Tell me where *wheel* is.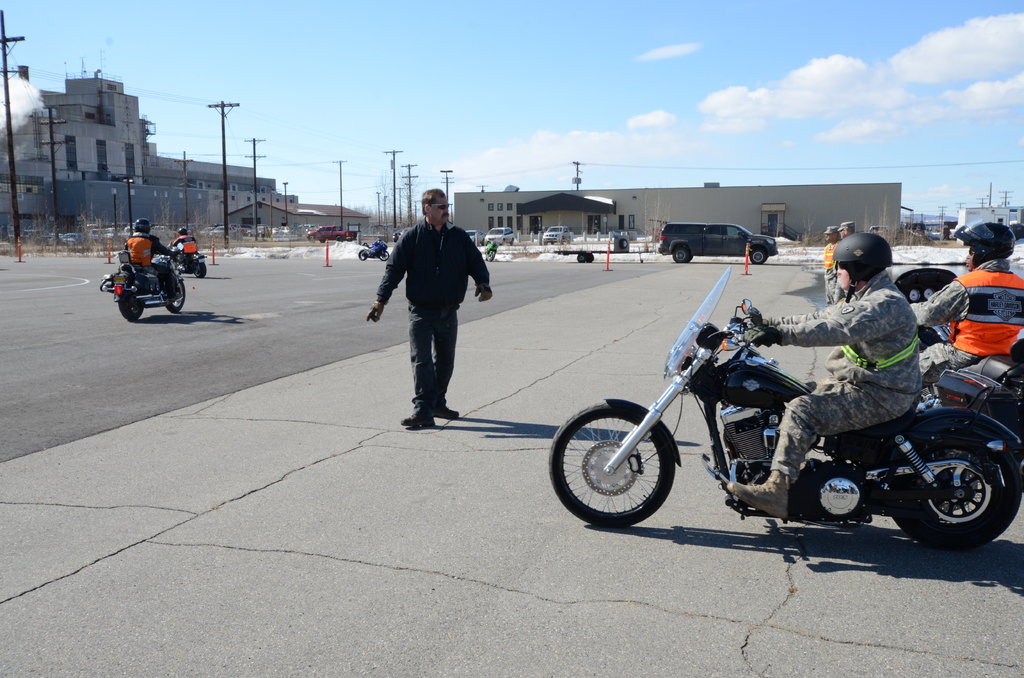
*wheel* is at bbox=(167, 284, 186, 311).
